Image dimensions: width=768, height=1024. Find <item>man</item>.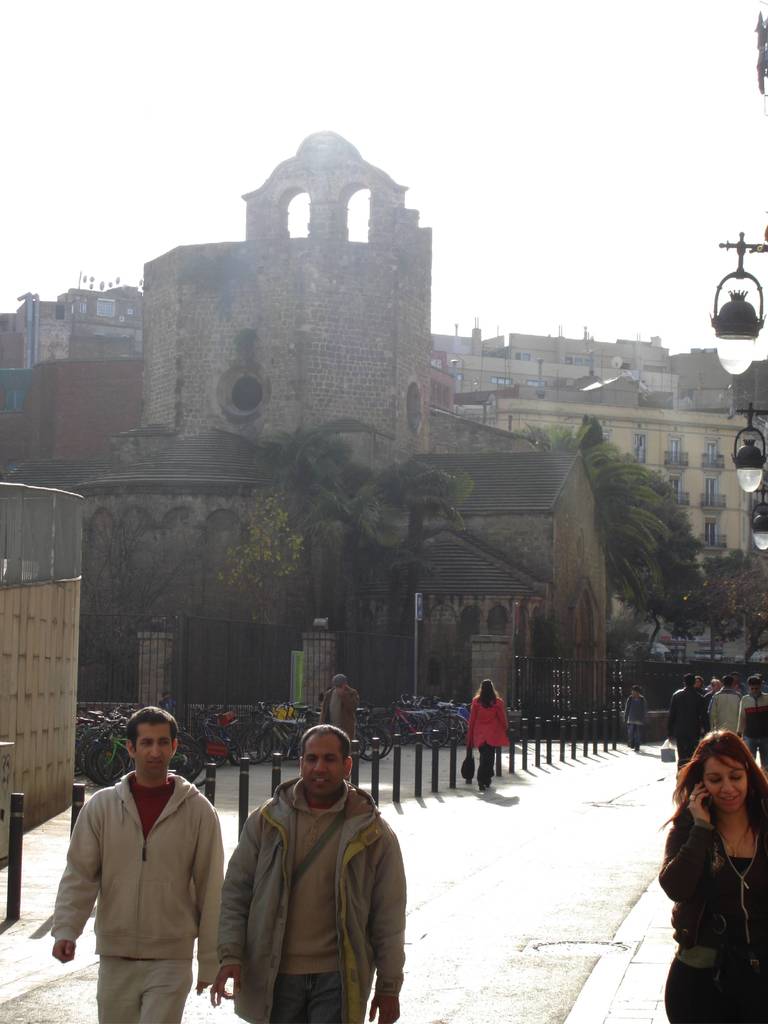
(744, 673, 767, 758).
